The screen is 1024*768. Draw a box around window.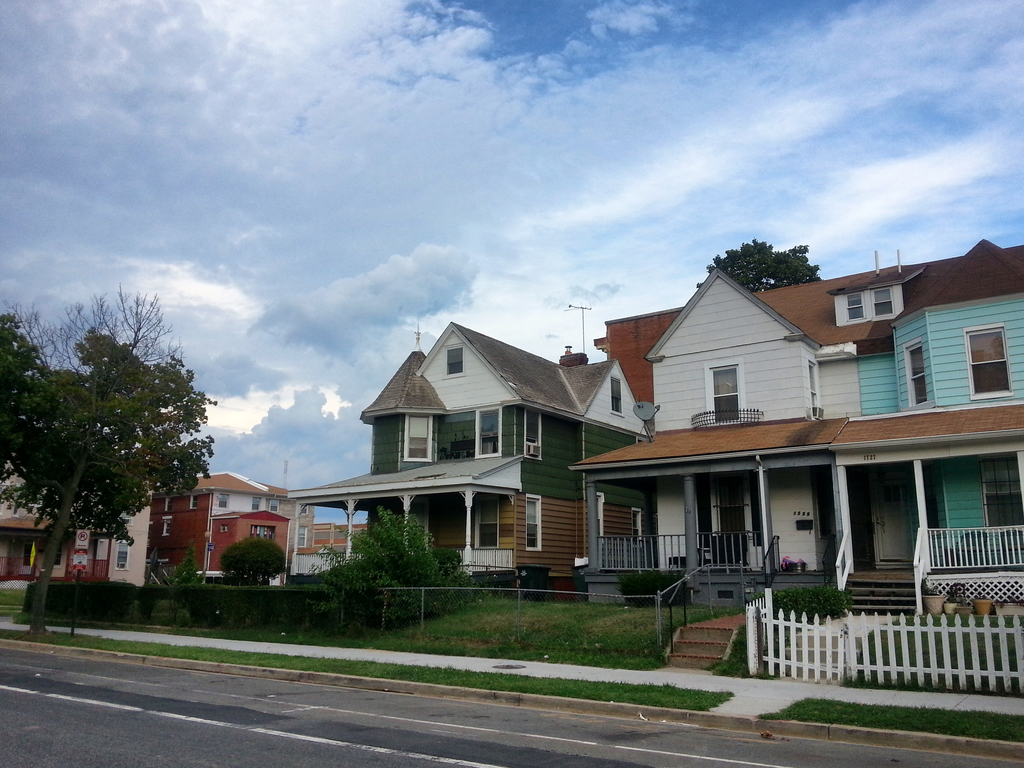
604 369 633 421.
